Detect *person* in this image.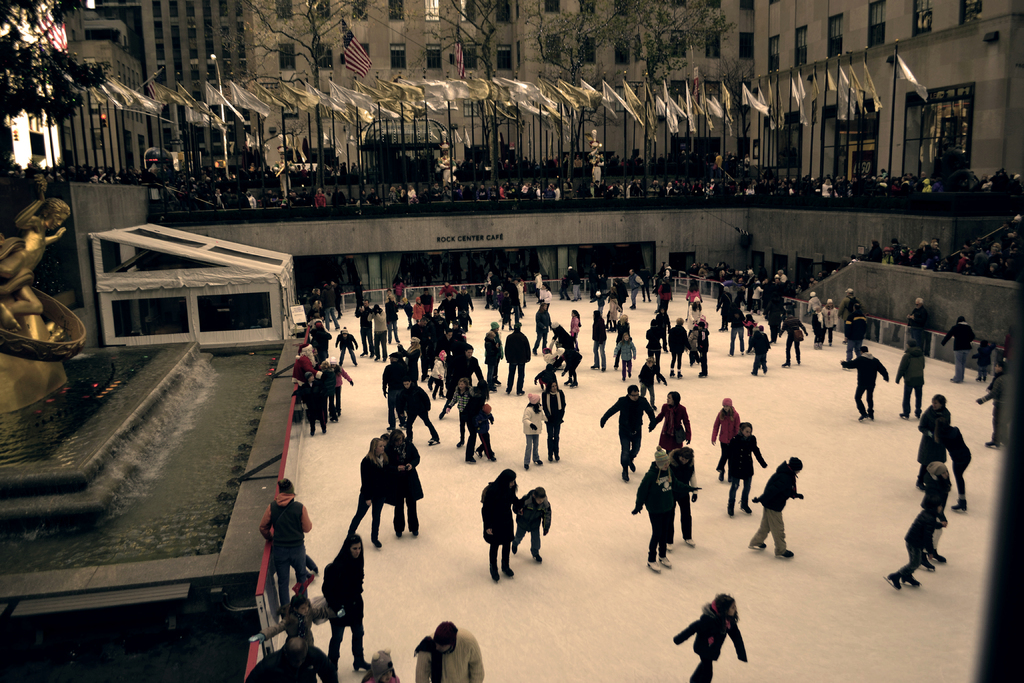
Detection: Rect(652, 390, 692, 447).
